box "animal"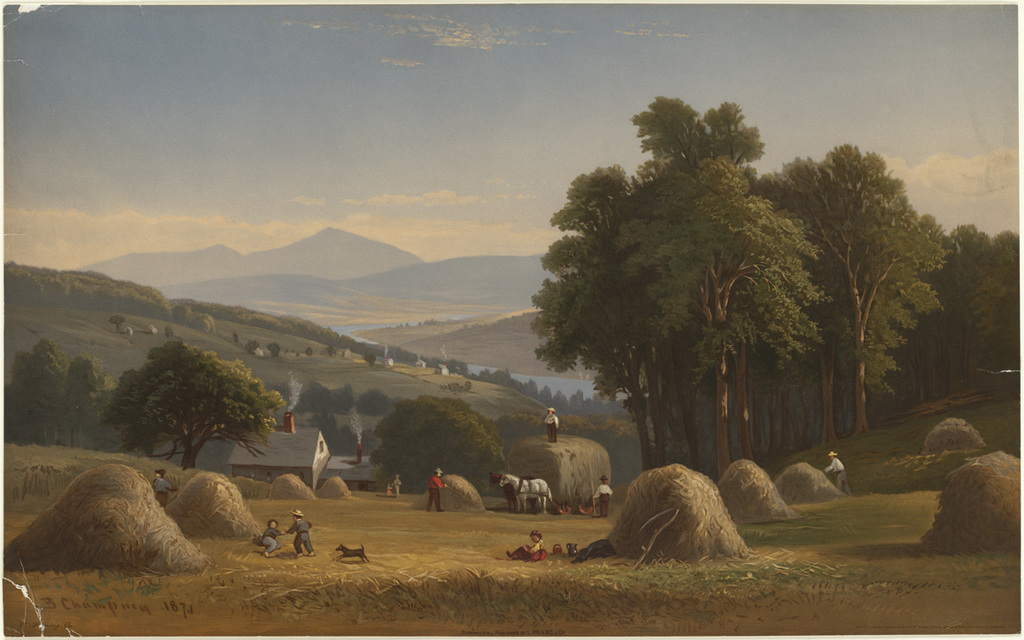
340 545 366 561
